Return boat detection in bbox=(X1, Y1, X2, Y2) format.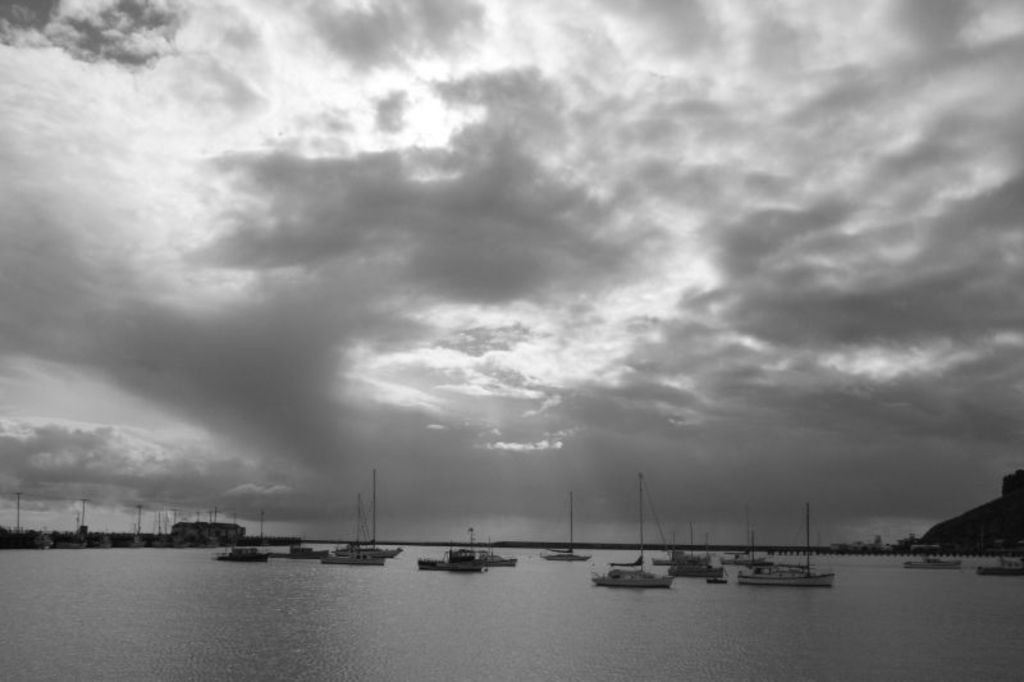
bbox=(590, 476, 678, 591).
